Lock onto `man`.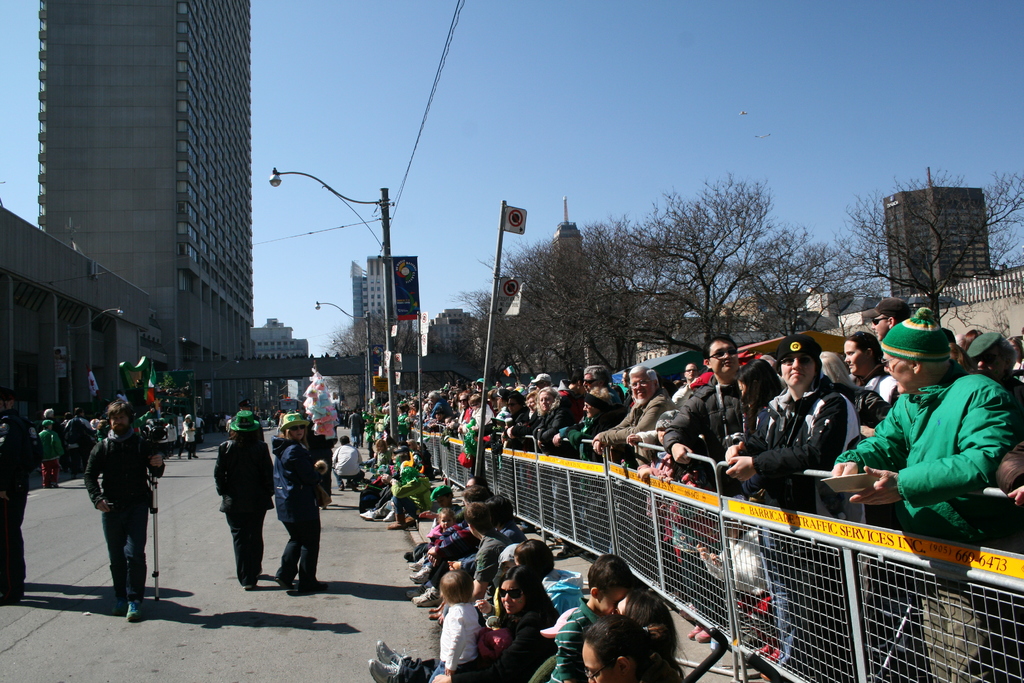
Locked: pyautogui.locateOnScreen(332, 429, 366, 491).
